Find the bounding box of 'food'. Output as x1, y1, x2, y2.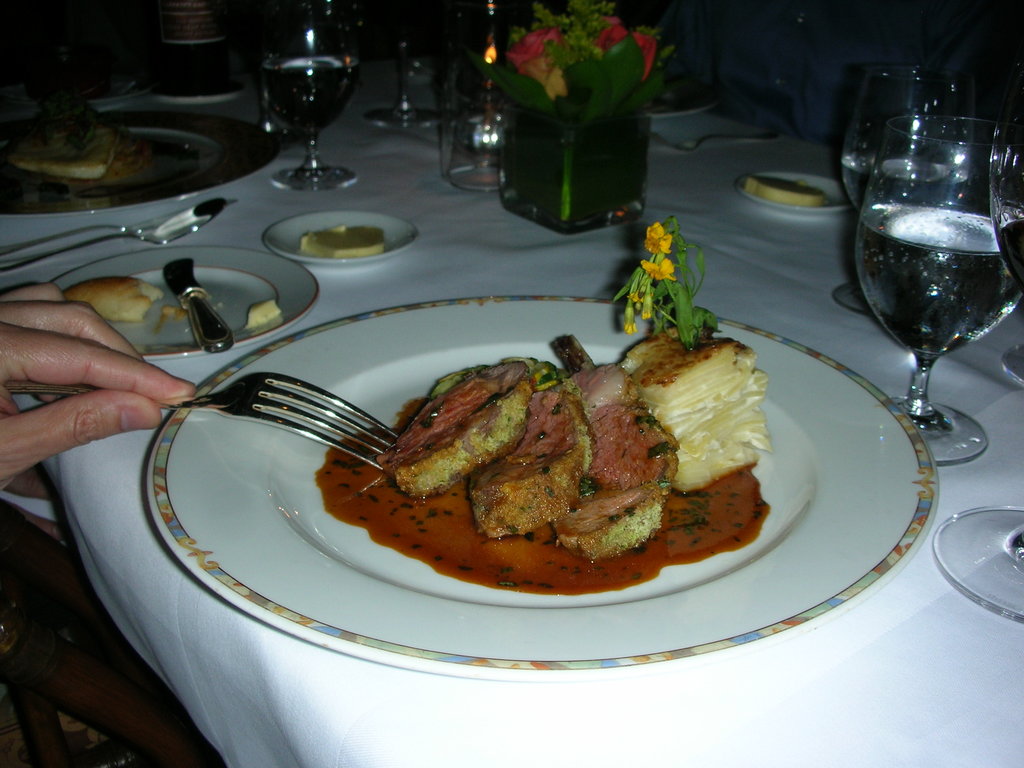
0, 97, 154, 187.
